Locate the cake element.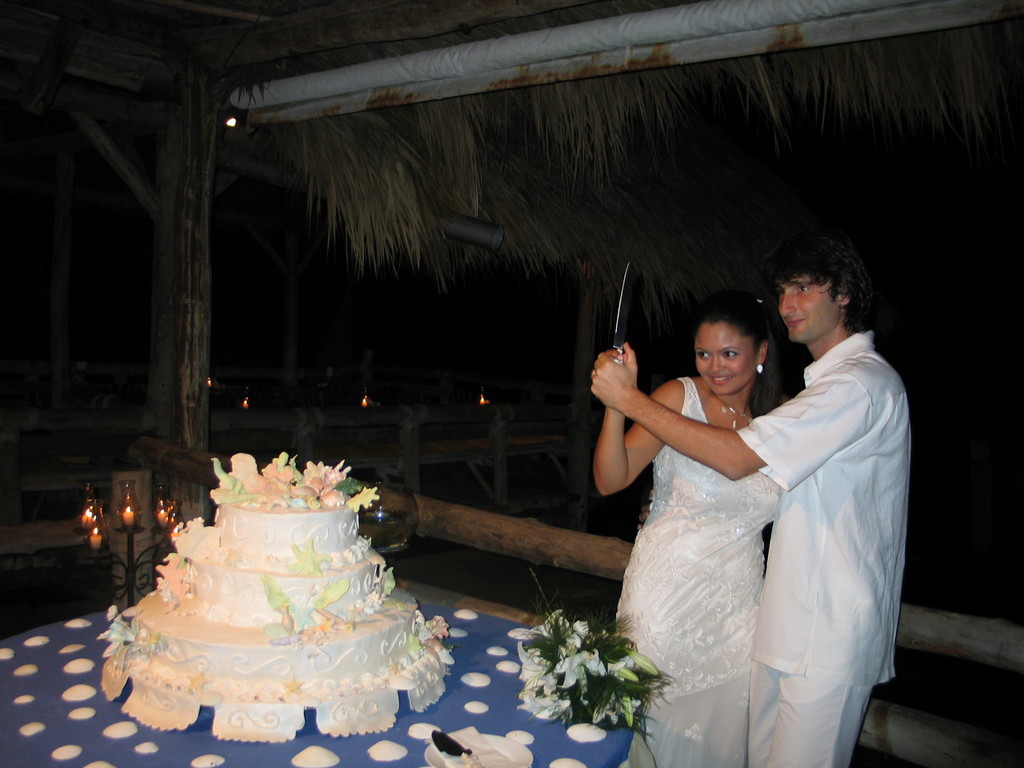
Element bbox: {"left": 132, "top": 500, "right": 419, "bottom": 701}.
